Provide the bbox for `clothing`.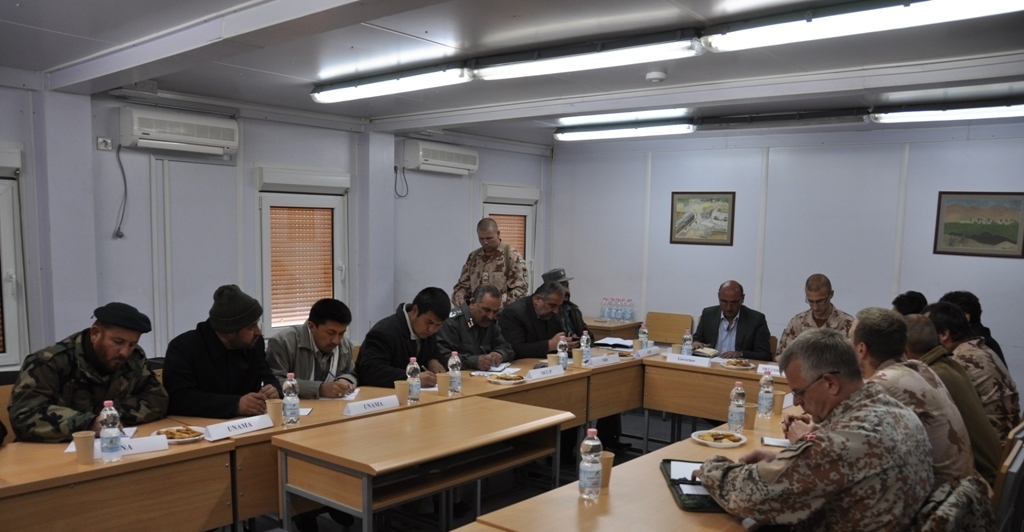
bbox=(774, 303, 859, 361).
